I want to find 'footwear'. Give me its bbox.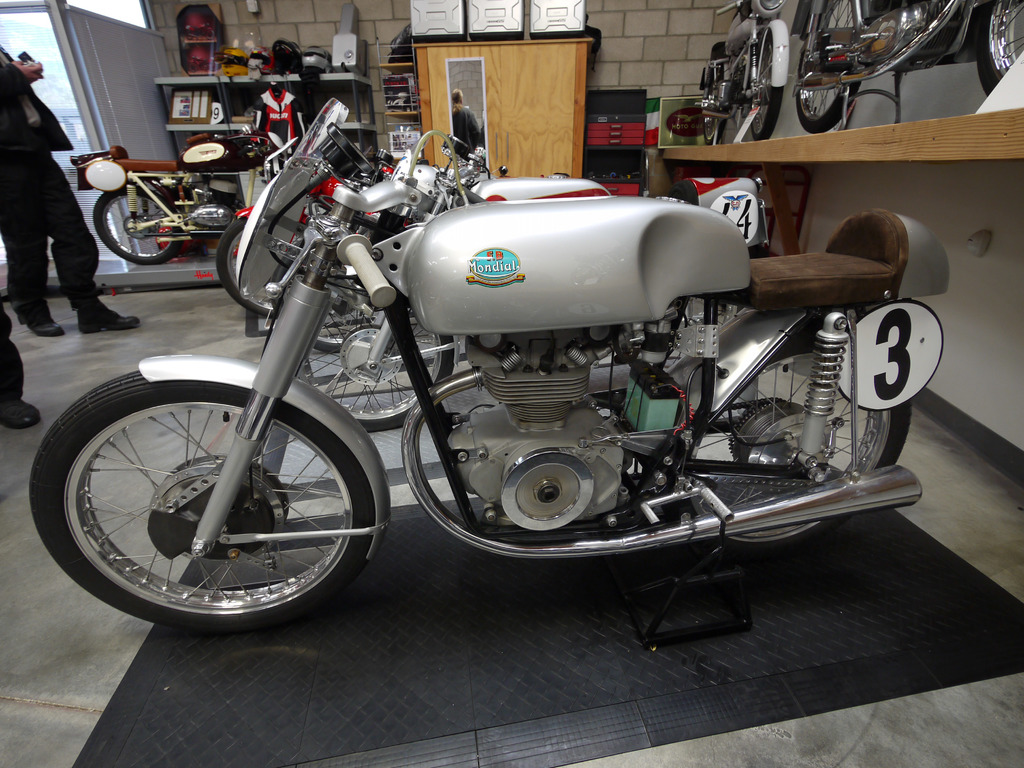
73 299 140 333.
